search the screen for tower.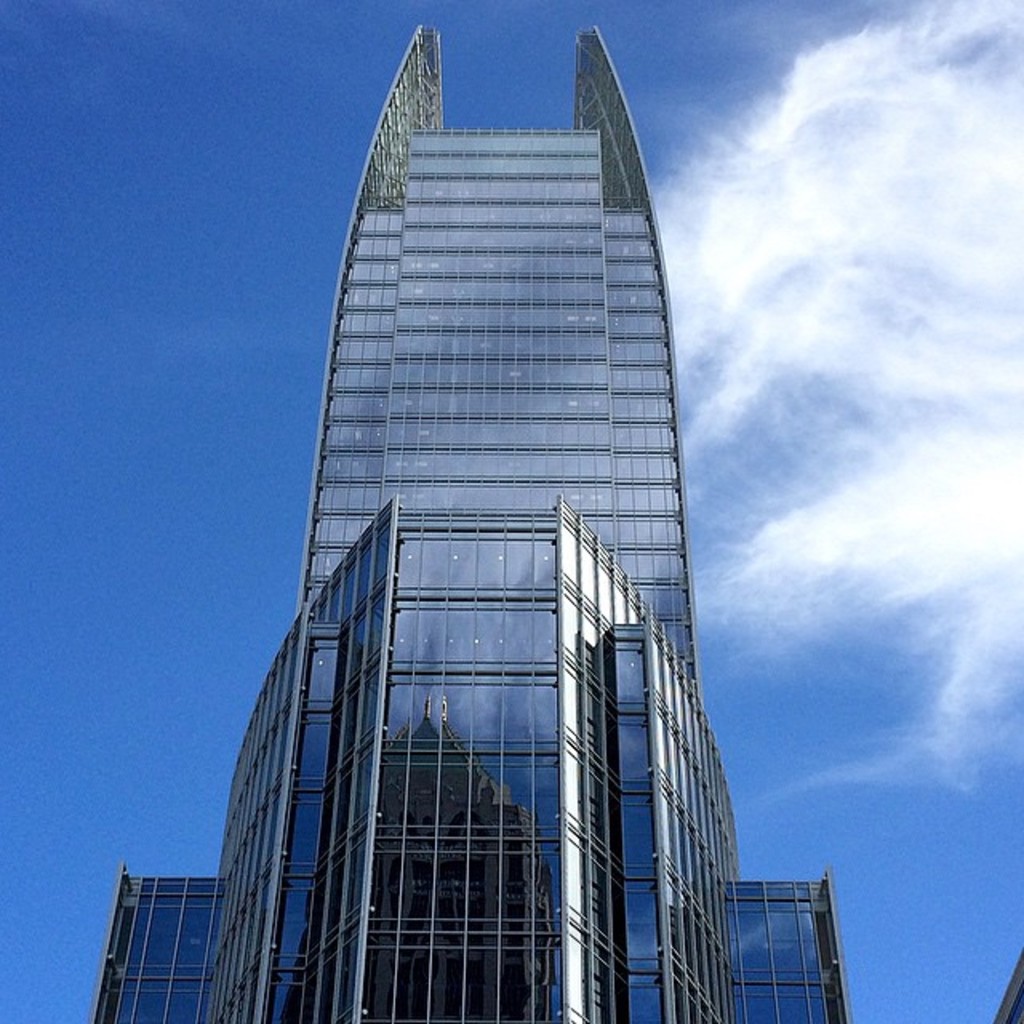
Found at bbox(245, 38, 760, 842).
